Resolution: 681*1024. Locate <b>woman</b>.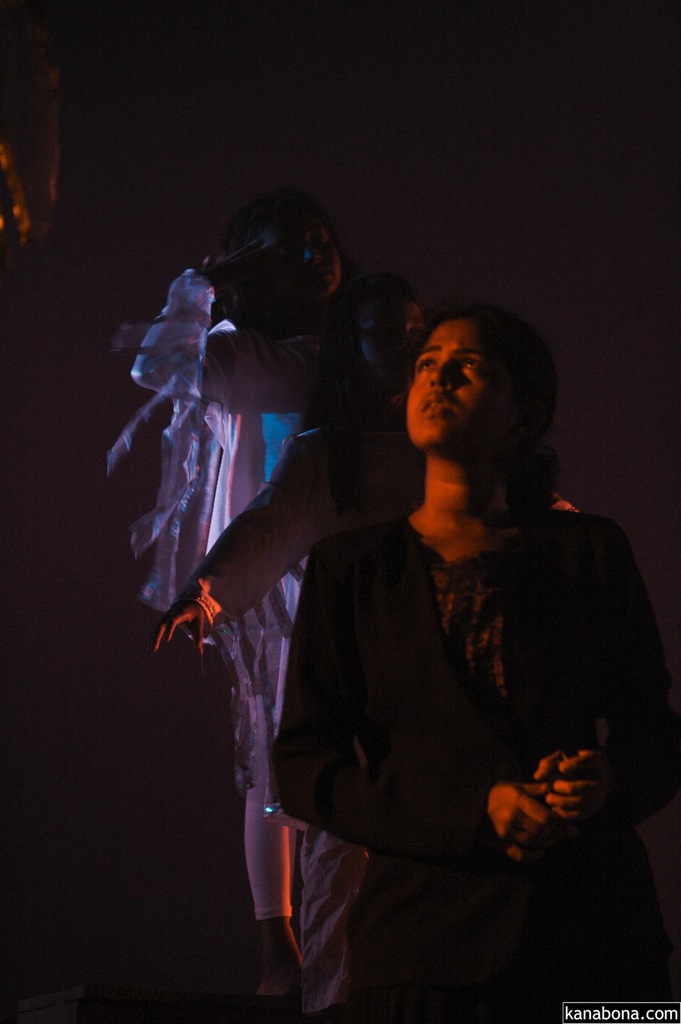
[272, 301, 680, 1014].
